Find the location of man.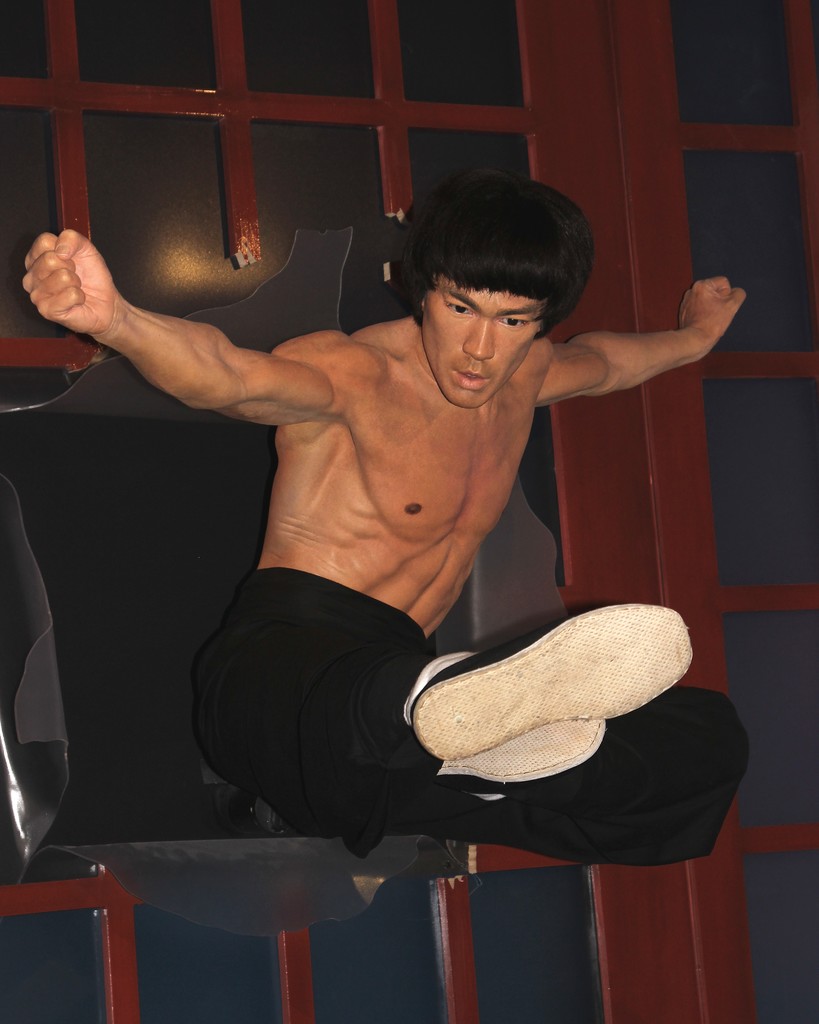
Location: (left=75, top=166, right=733, bottom=893).
